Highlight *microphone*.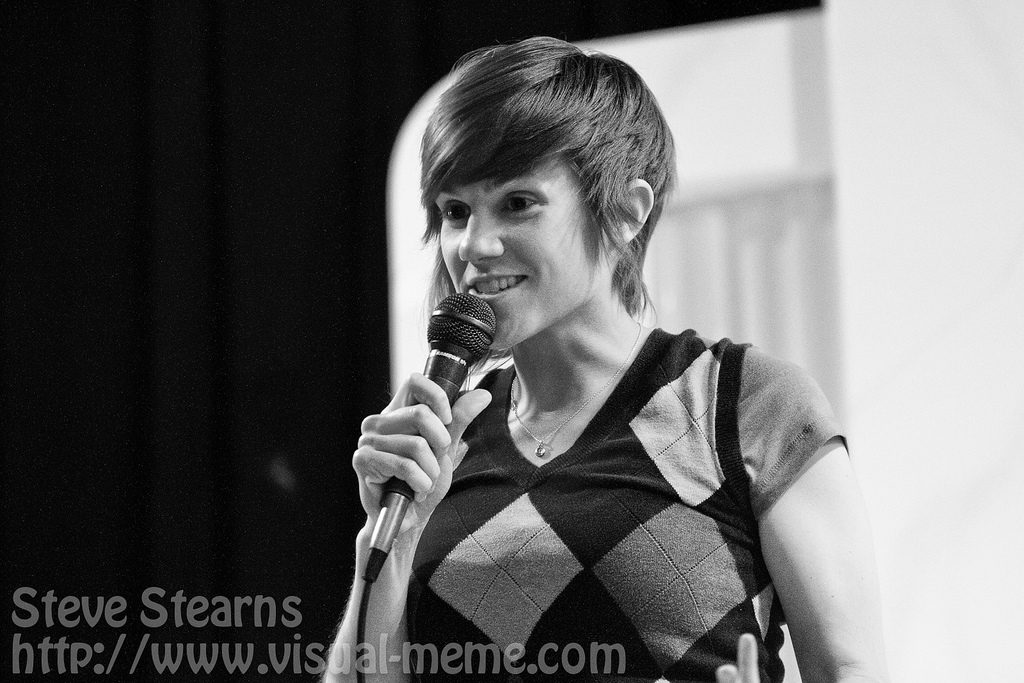
Highlighted region: 327,288,495,613.
